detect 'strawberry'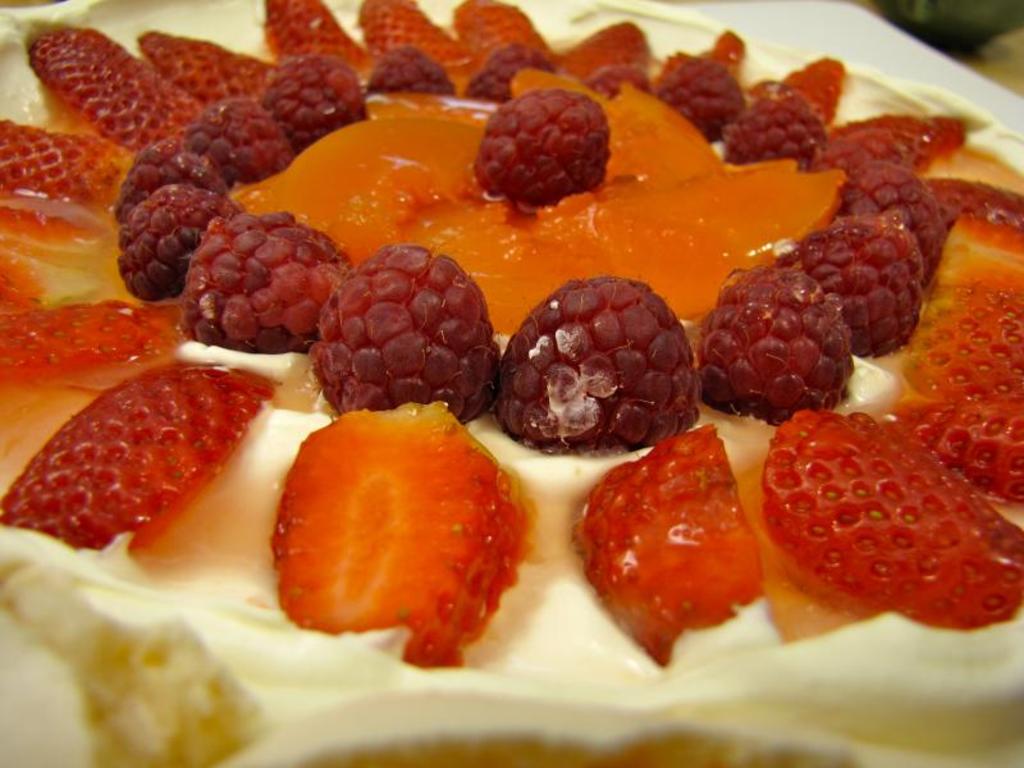
(448, 0, 573, 64)
